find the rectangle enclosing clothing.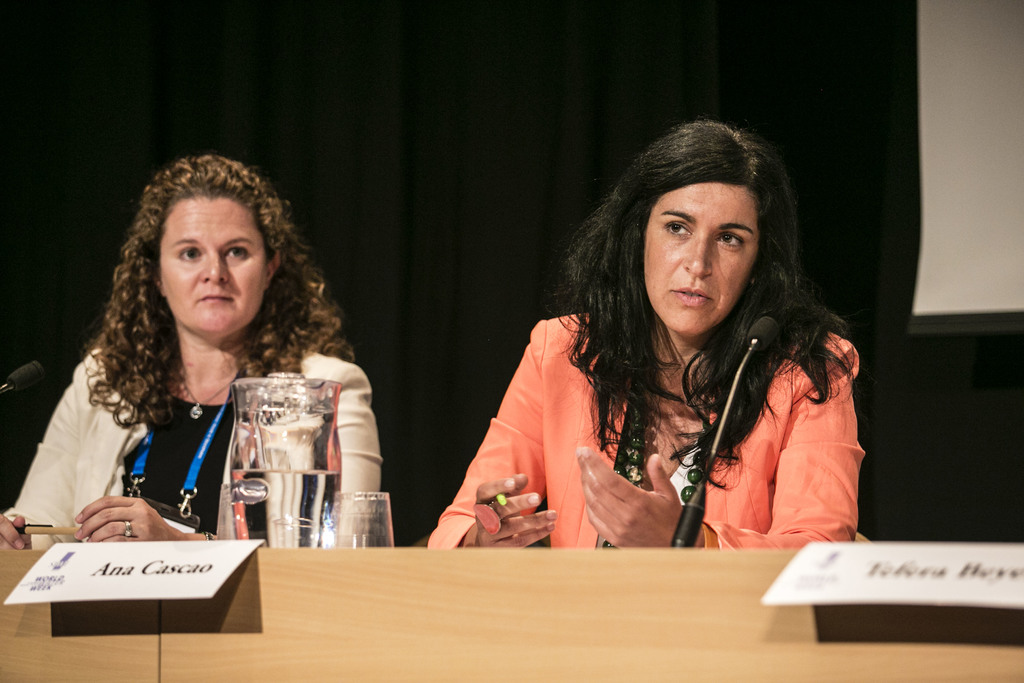
box=[2, 347, 383, 547].
